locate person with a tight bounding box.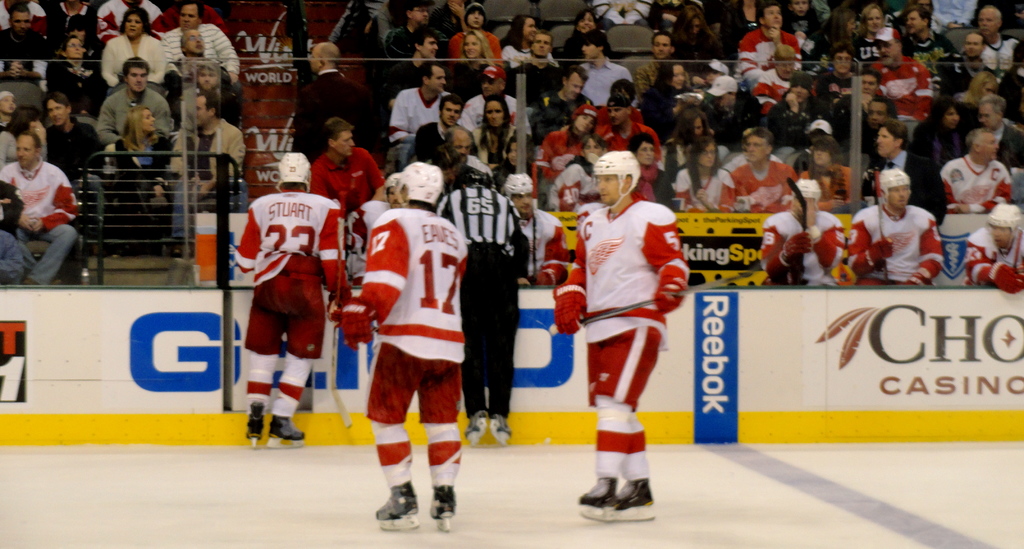
[752,46,796,120].
